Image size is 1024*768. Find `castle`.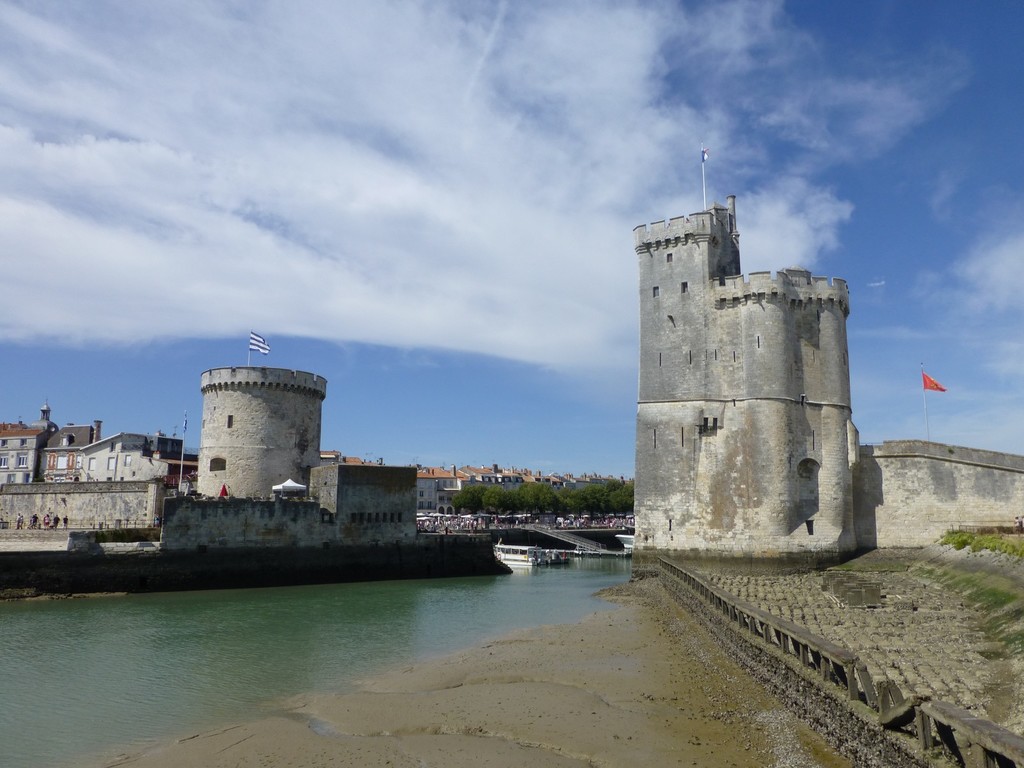
pyautogui.locateOnScreen(632, 163, 876, 590).
